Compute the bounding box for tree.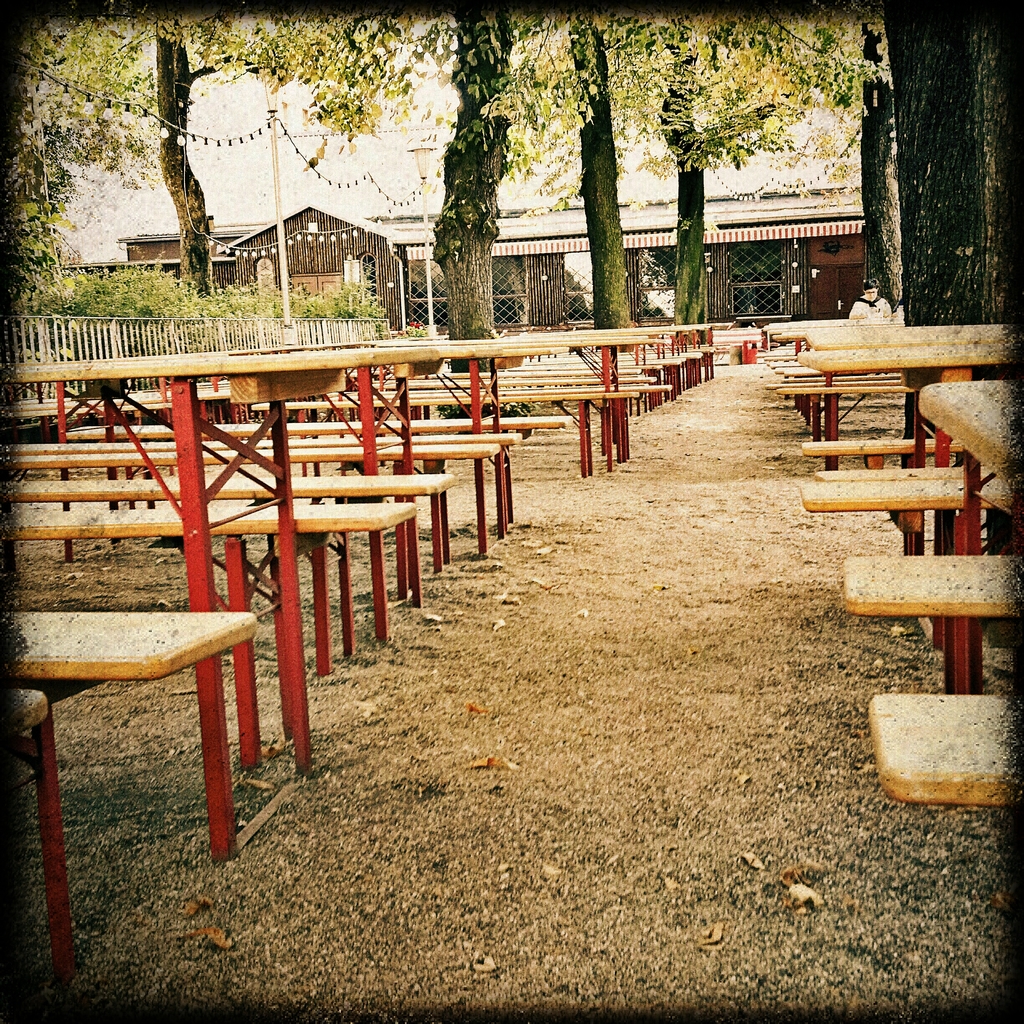
495 0 664 320.
